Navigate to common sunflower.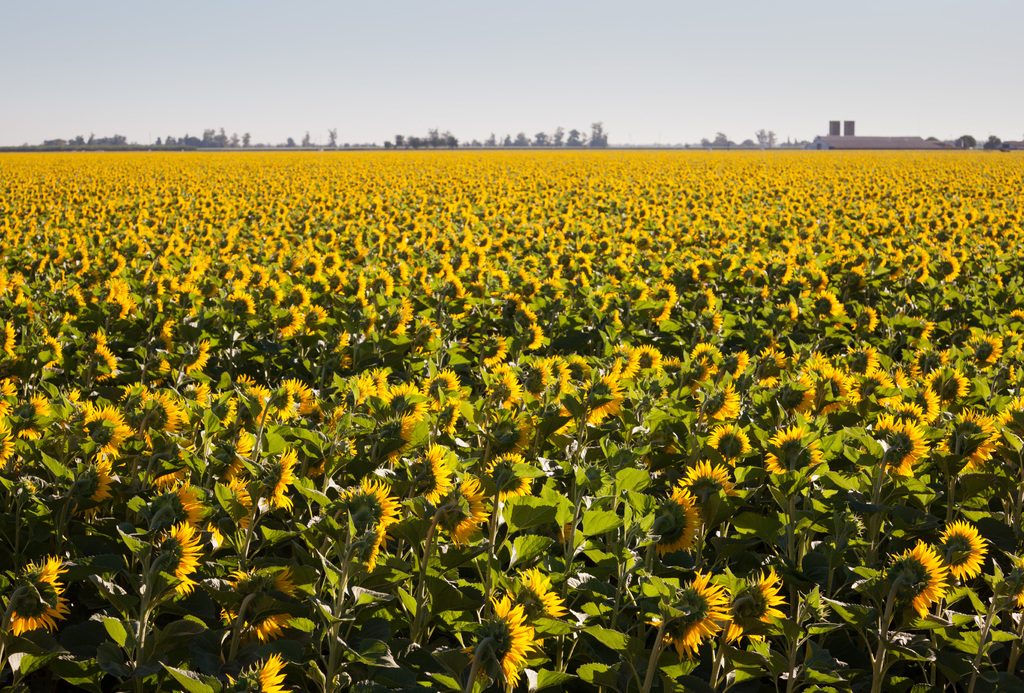
Navigation target: [157, 519, 199, 578].
